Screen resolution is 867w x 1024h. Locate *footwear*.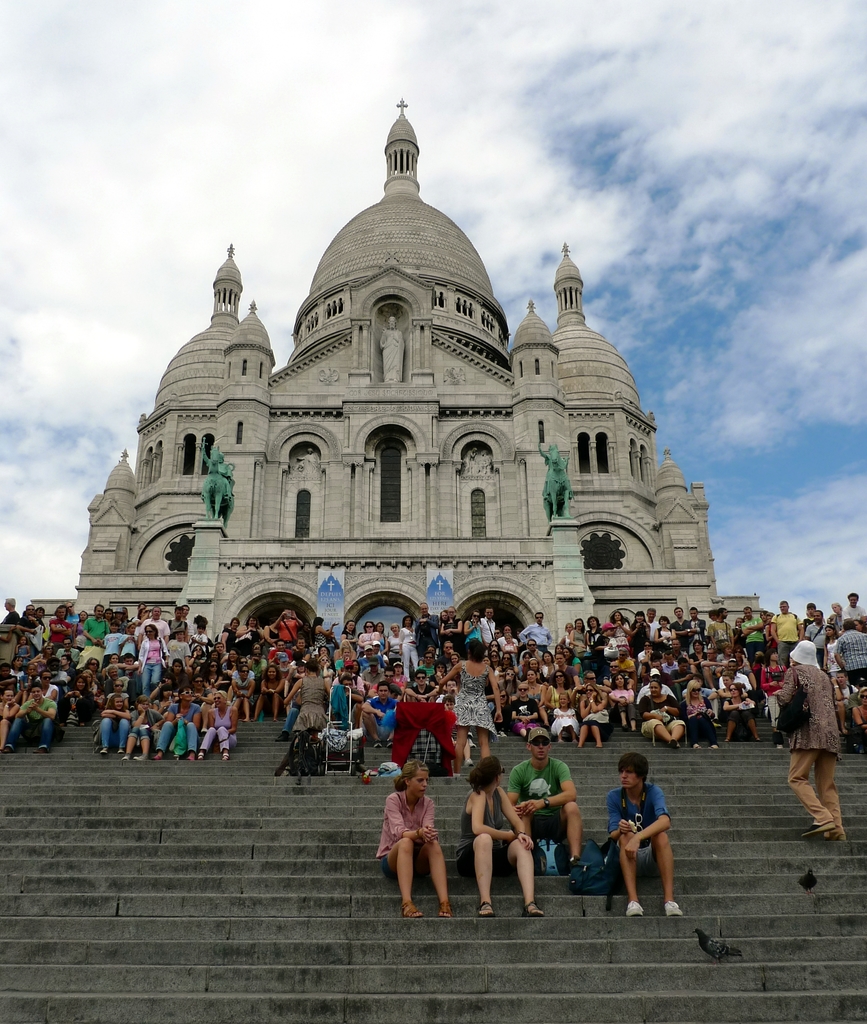
{"x1": 0, "y1": 746, "x2": 17, "y2": 753}.
